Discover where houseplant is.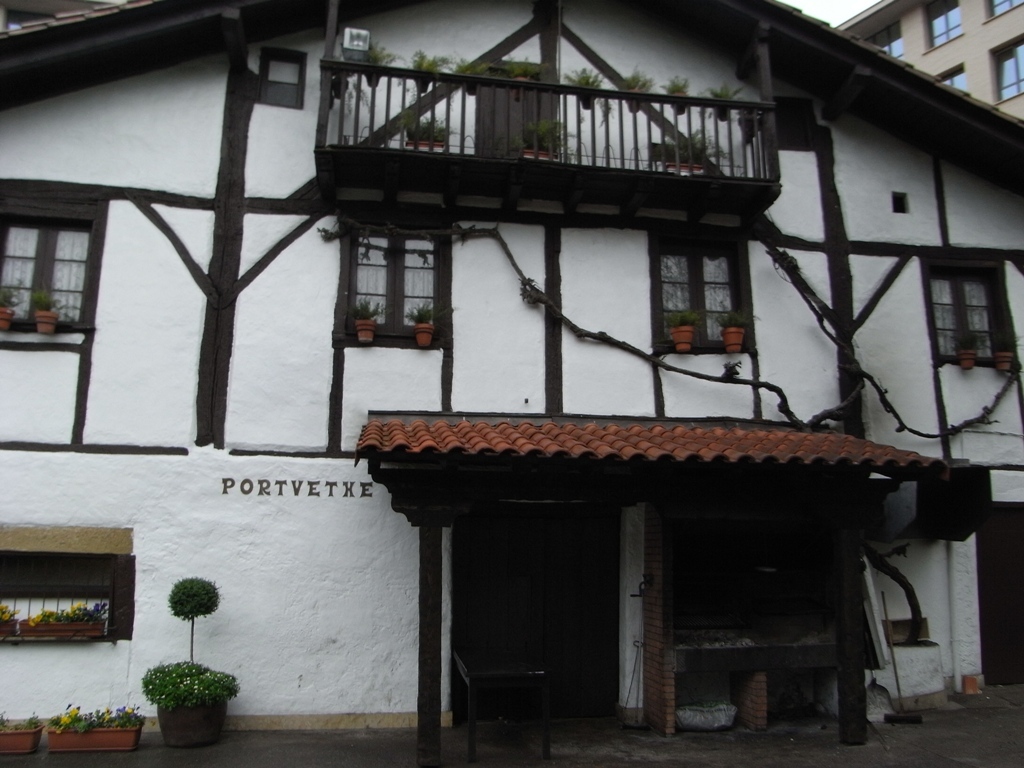
Discovered at crop(144, 572, 239, 751).
